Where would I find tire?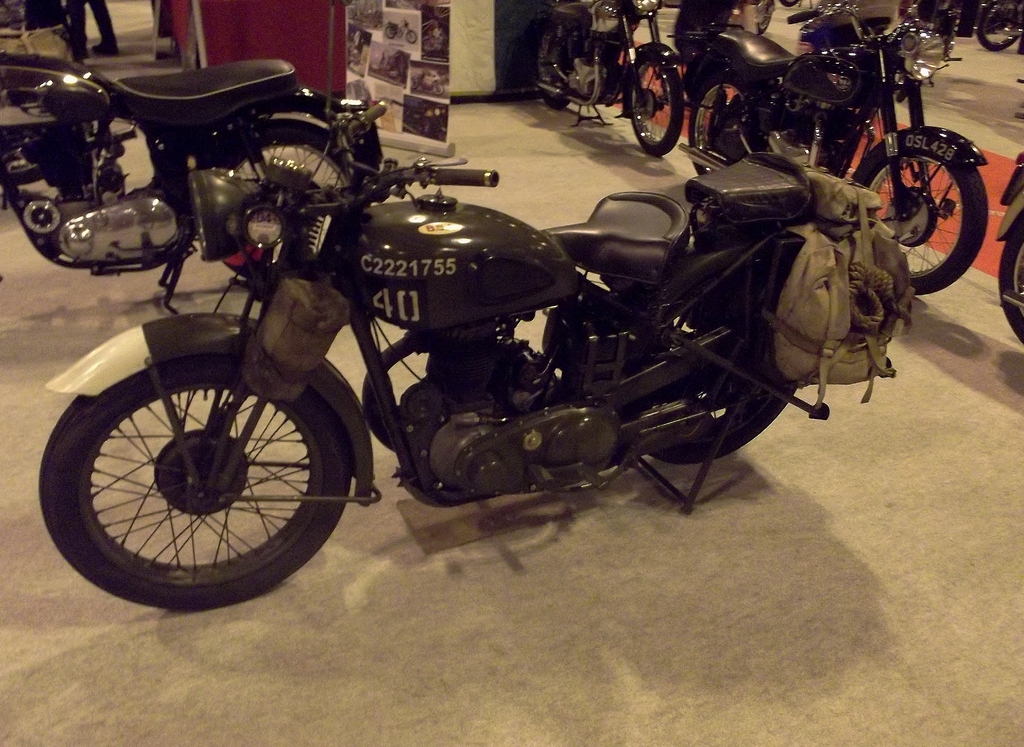
At 409 77 417 90.
